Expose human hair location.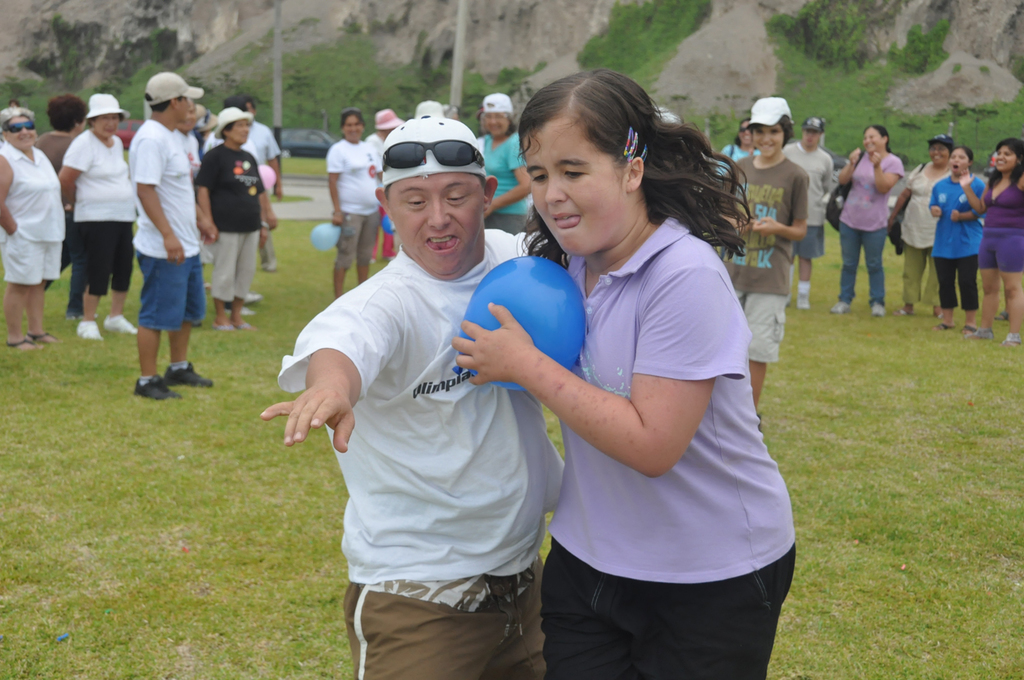
Exposed at locate(225, 95, 252, 110).
